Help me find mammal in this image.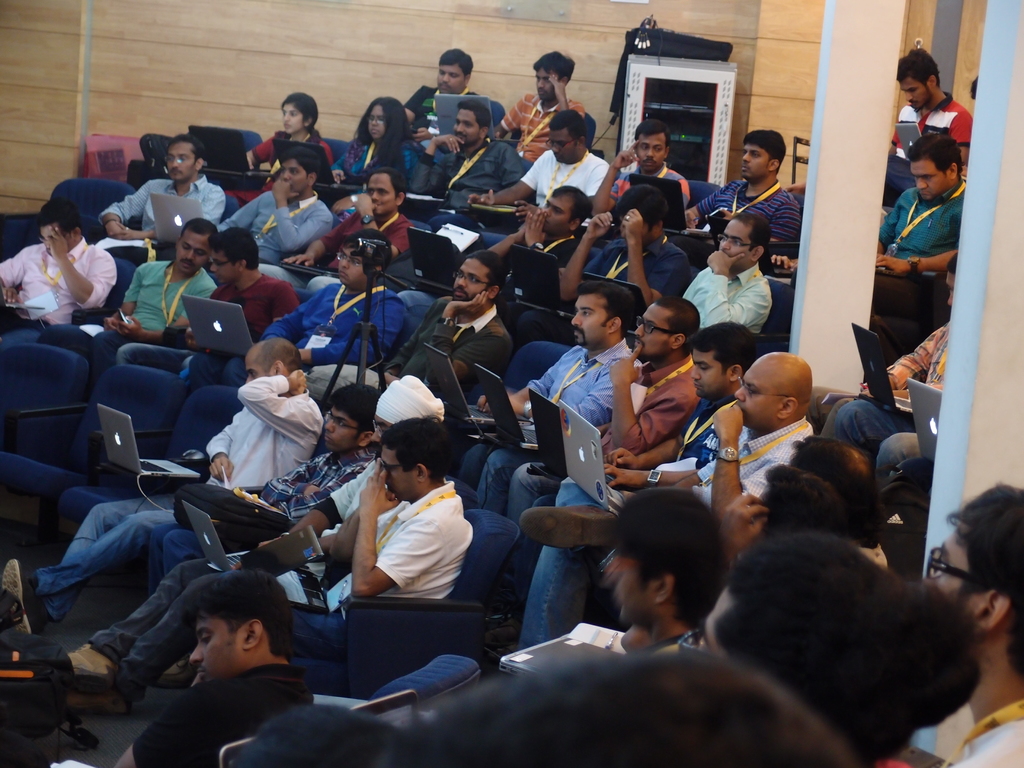
Found it: <region>382, 245, 511, 396</region>.
